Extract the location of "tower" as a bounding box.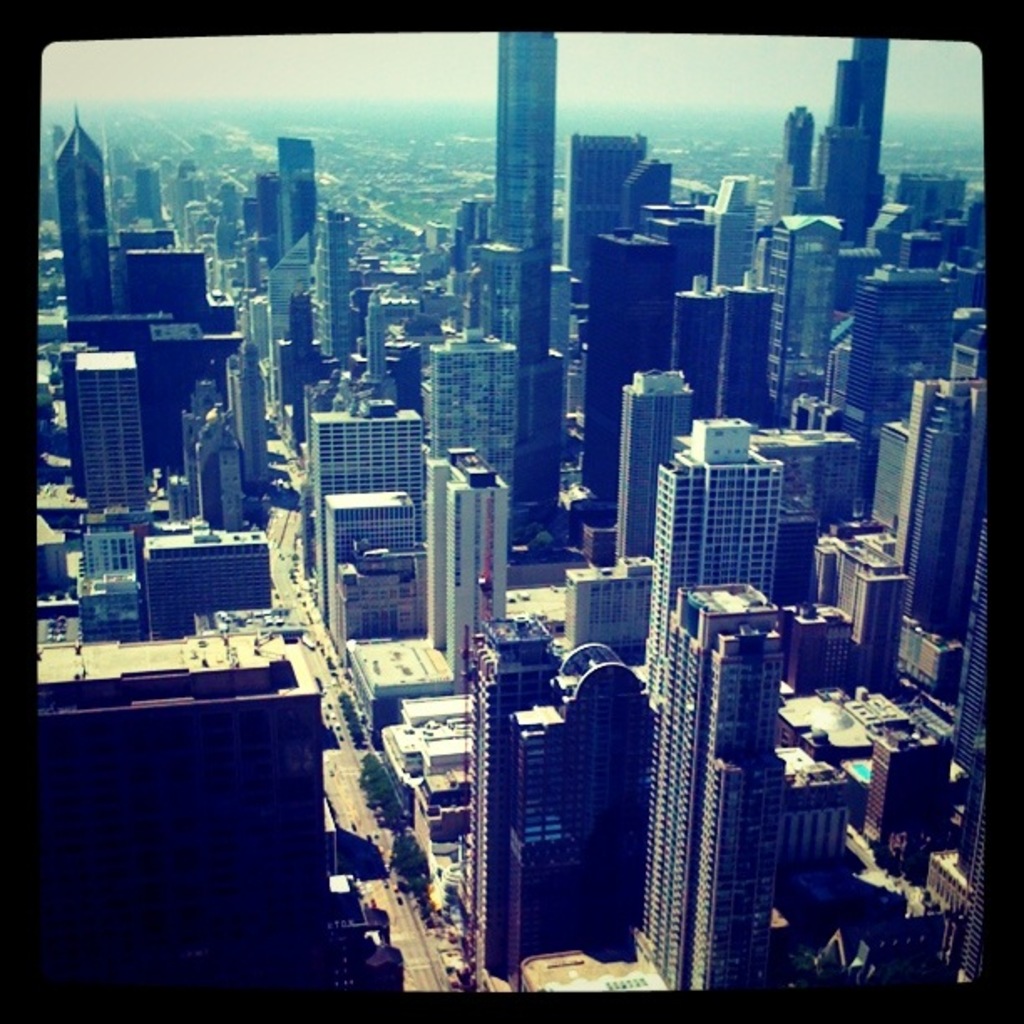
(666, 279, 724, 407).
